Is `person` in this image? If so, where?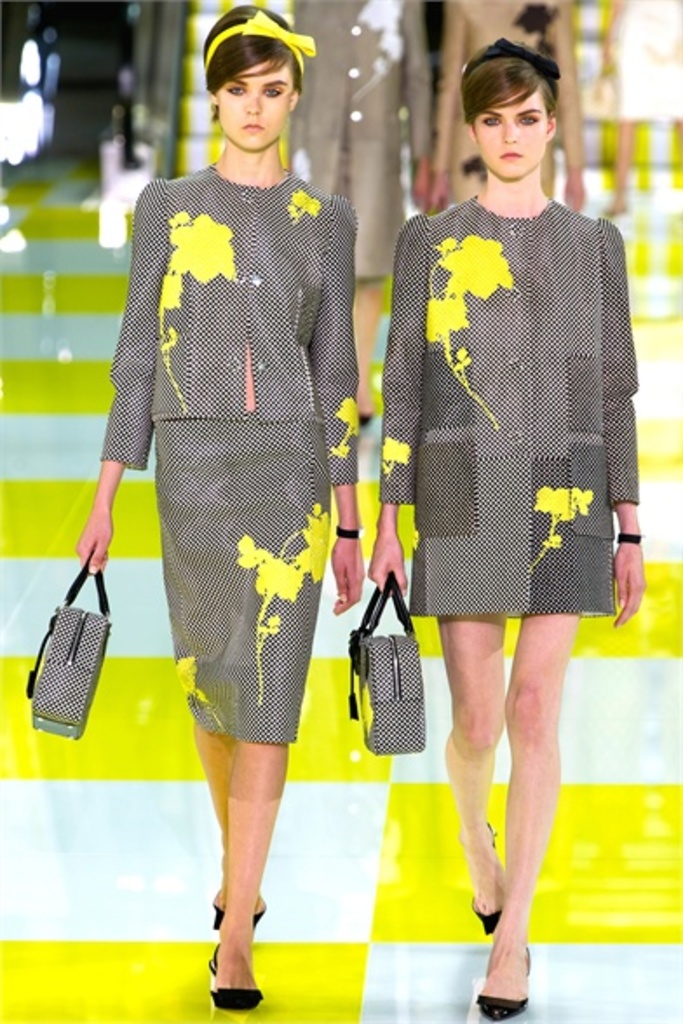
Yes, at 361 33 648 1021.
